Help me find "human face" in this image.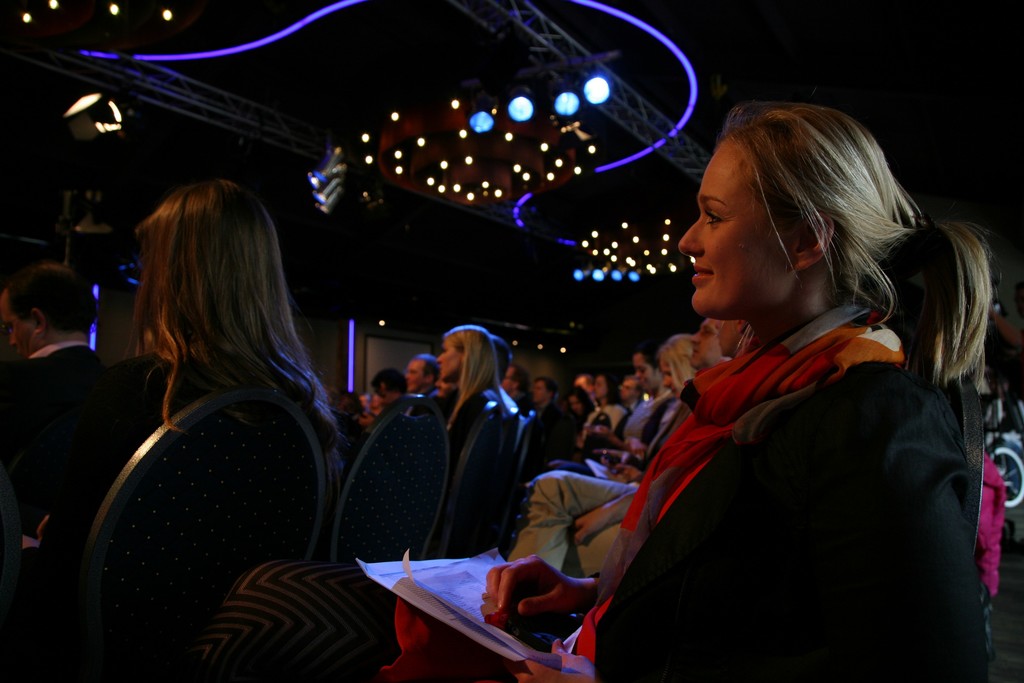
Found it: l=679, t=136, r=792, b=313.
